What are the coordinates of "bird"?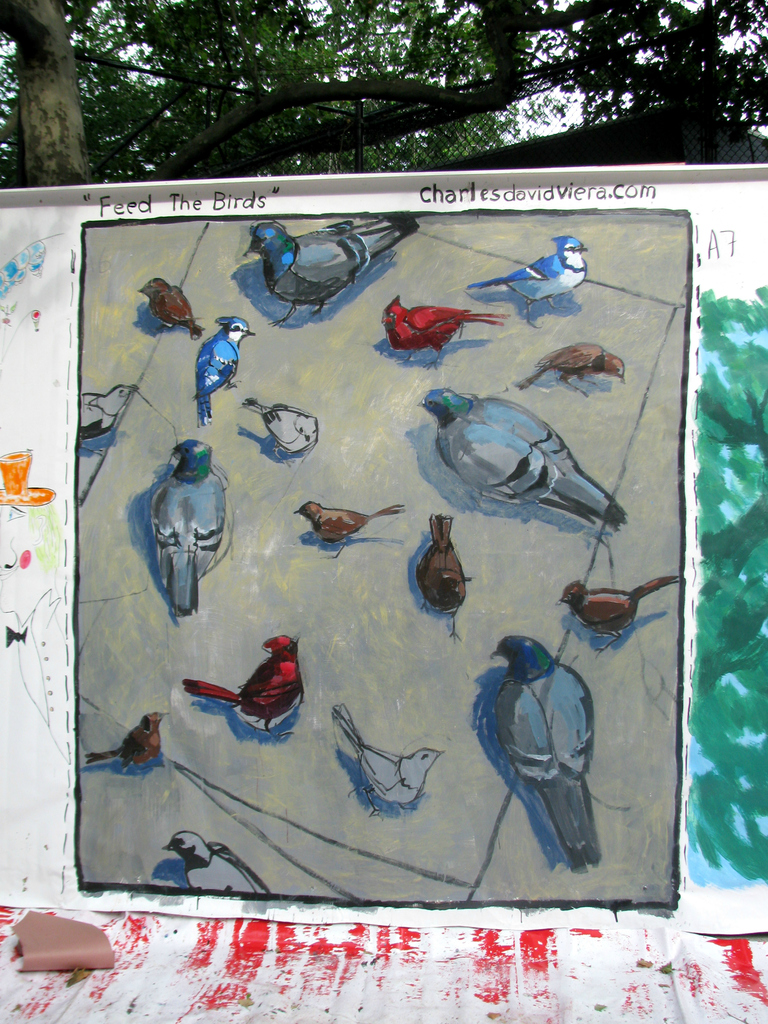
bbox(156, 437, 229, 617).
